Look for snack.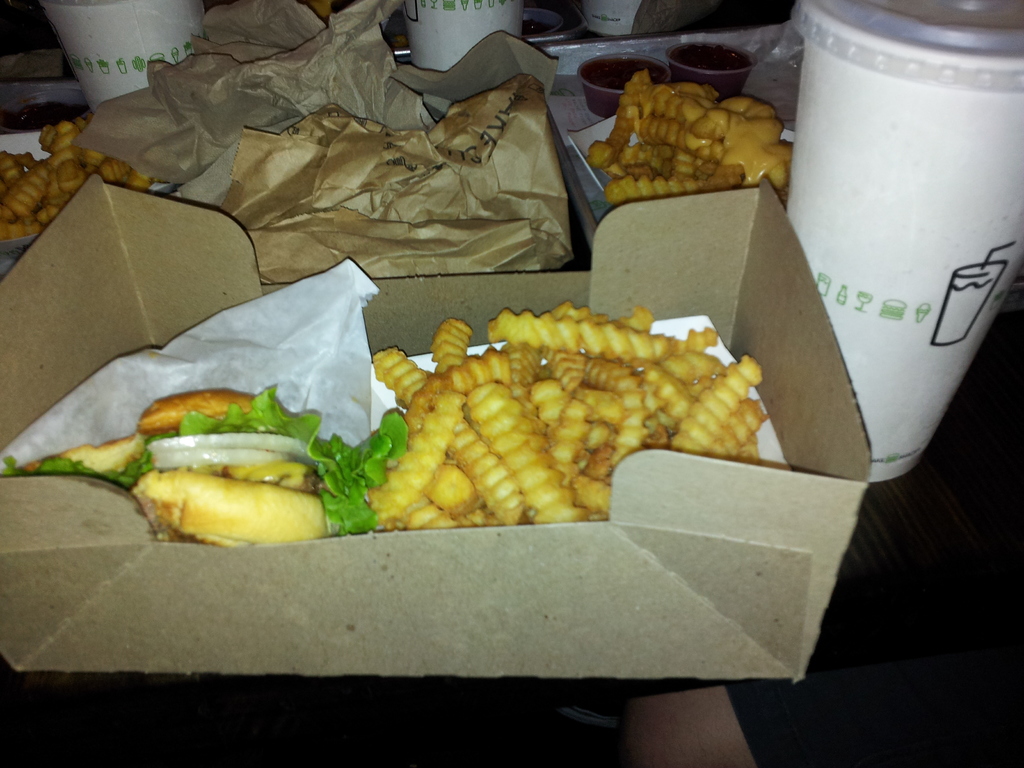
Found: select_region(399, 308, 759, 526).
